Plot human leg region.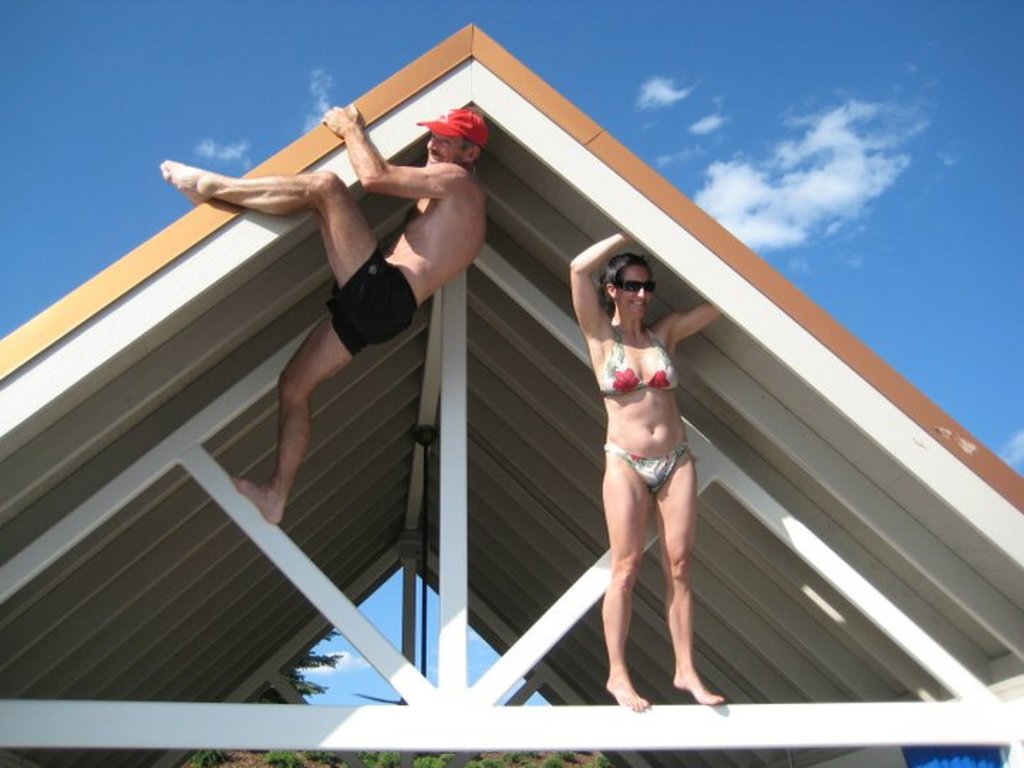
Plotted at (152,162,380,273).
